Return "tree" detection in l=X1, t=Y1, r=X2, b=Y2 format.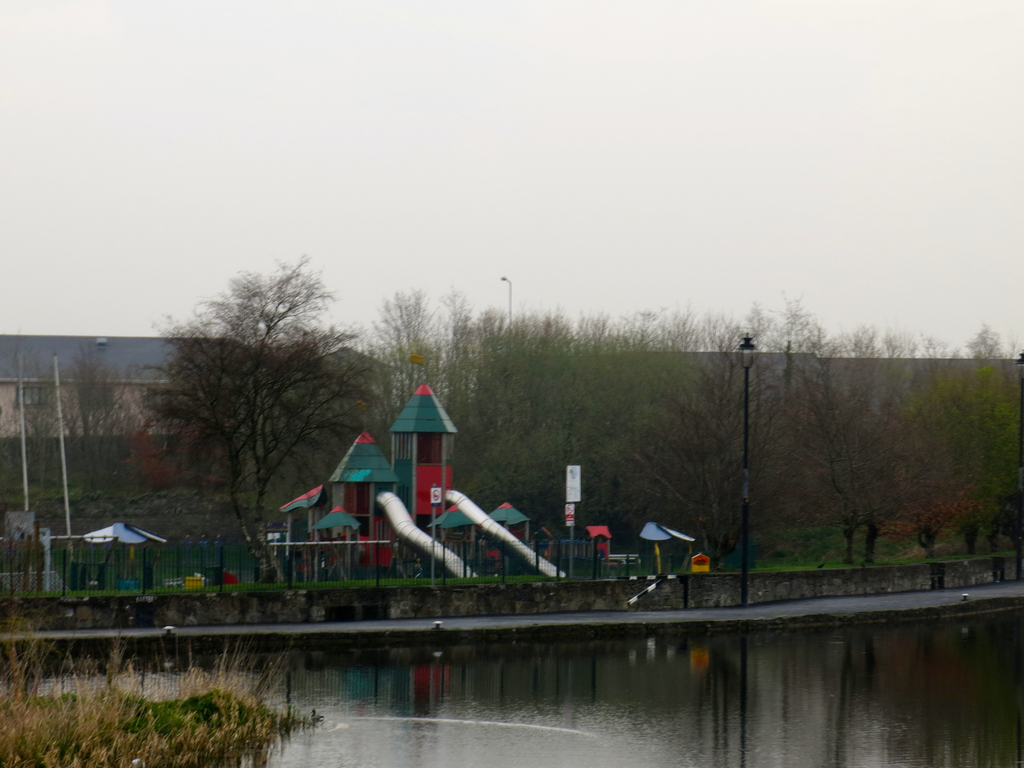
l=136, t=250, r=362, b=551.
